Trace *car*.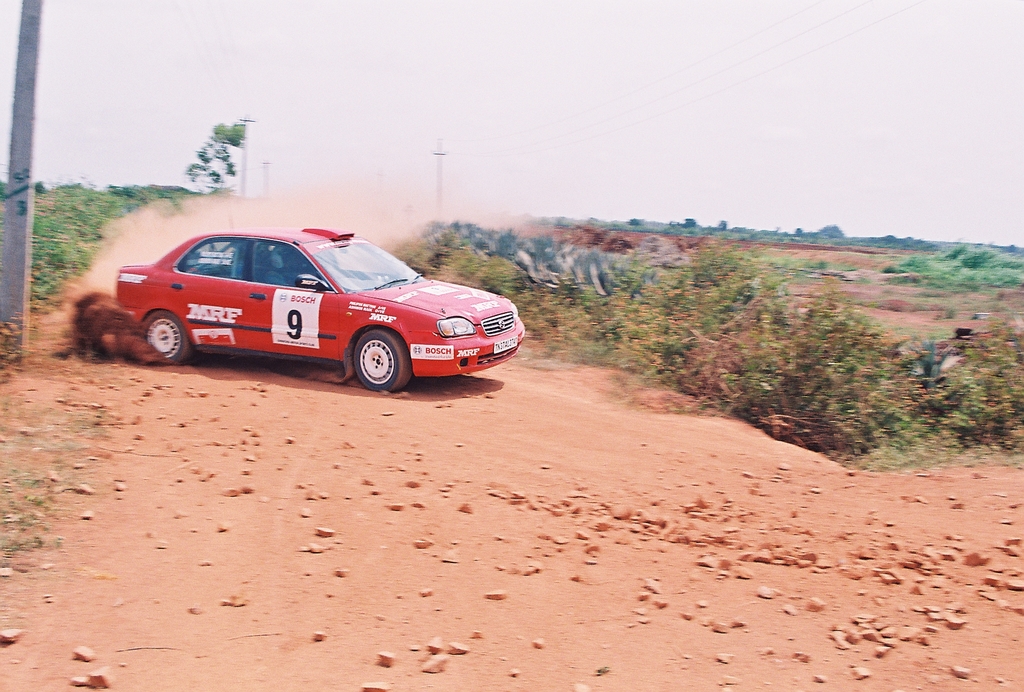
Traced to box=[113, 225, 529, 397].
